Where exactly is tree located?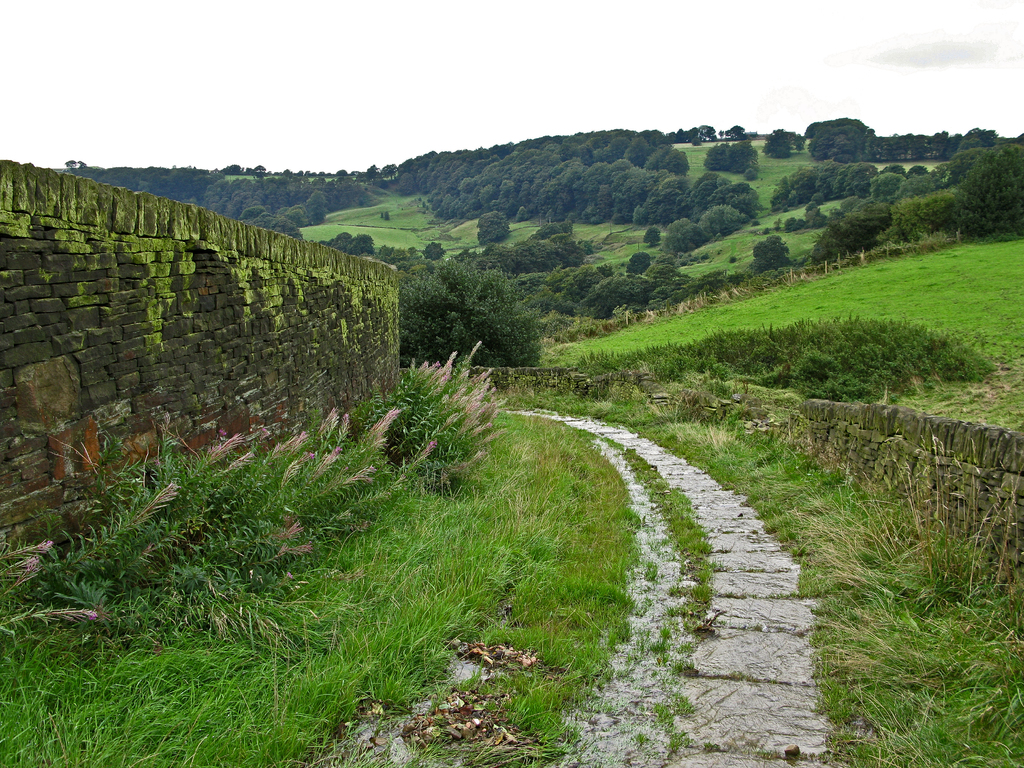
Its bounding box is (x1=701, y1=122, x2=737, y2=140).
